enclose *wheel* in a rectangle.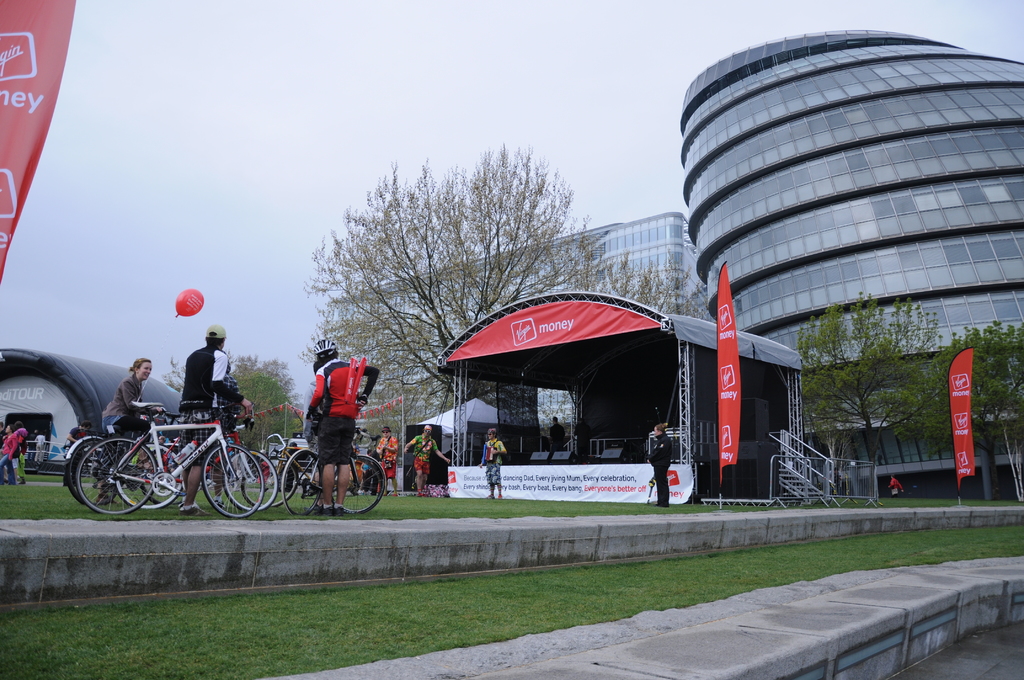
{"x1": 287, "y1": 449, "x2": 321, "y2": 521}.
